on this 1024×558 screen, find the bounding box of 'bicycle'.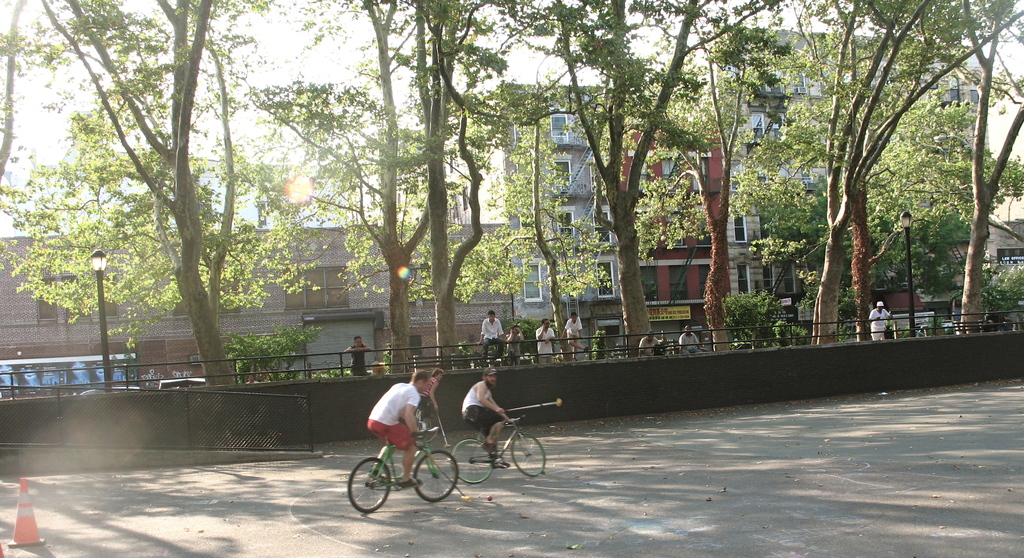
Bounding box: x1=341 y1=415 x2=448 y2=507.
